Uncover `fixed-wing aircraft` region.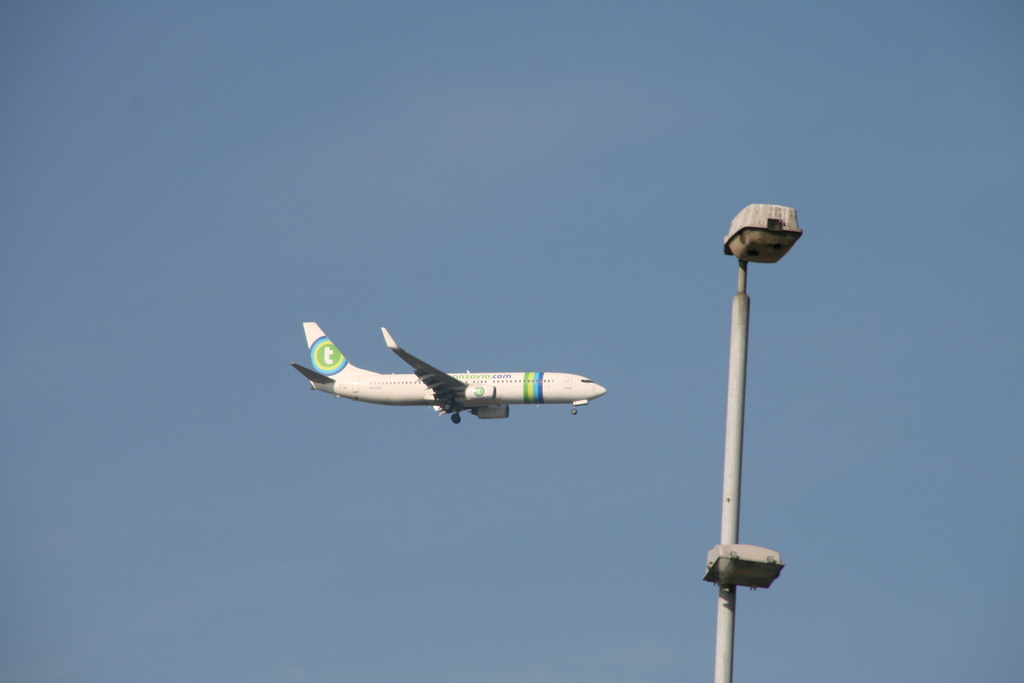
Uncovered: select_region(289, 320, 605, 425).
